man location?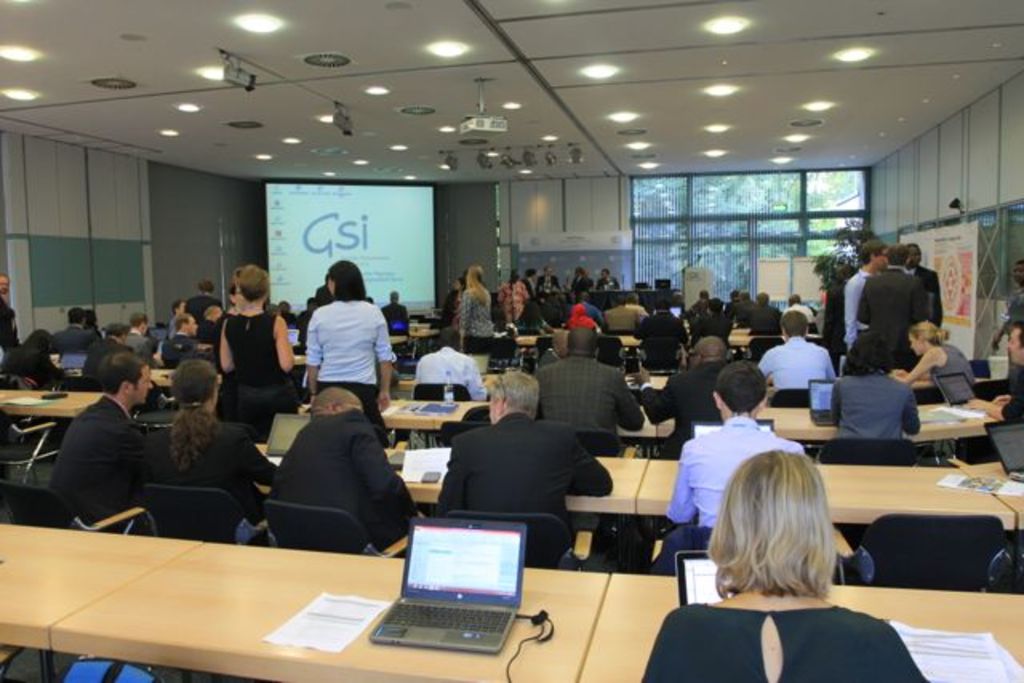
BBox(899, 240, 950, 328)
